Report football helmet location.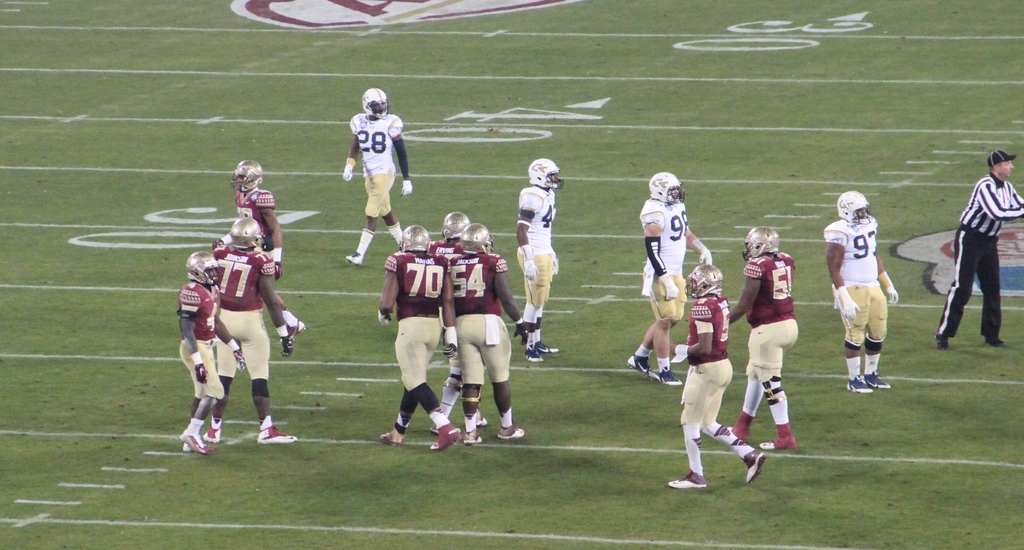
Report: bbox=[400, 222, 430, 254].
